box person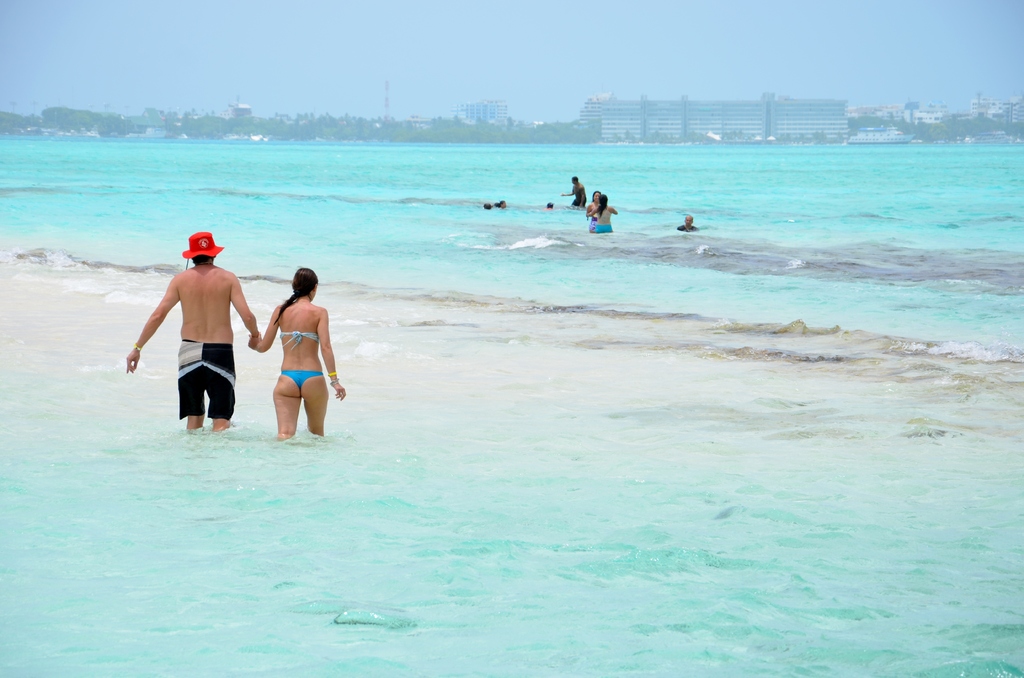
[582,197,596,234]
